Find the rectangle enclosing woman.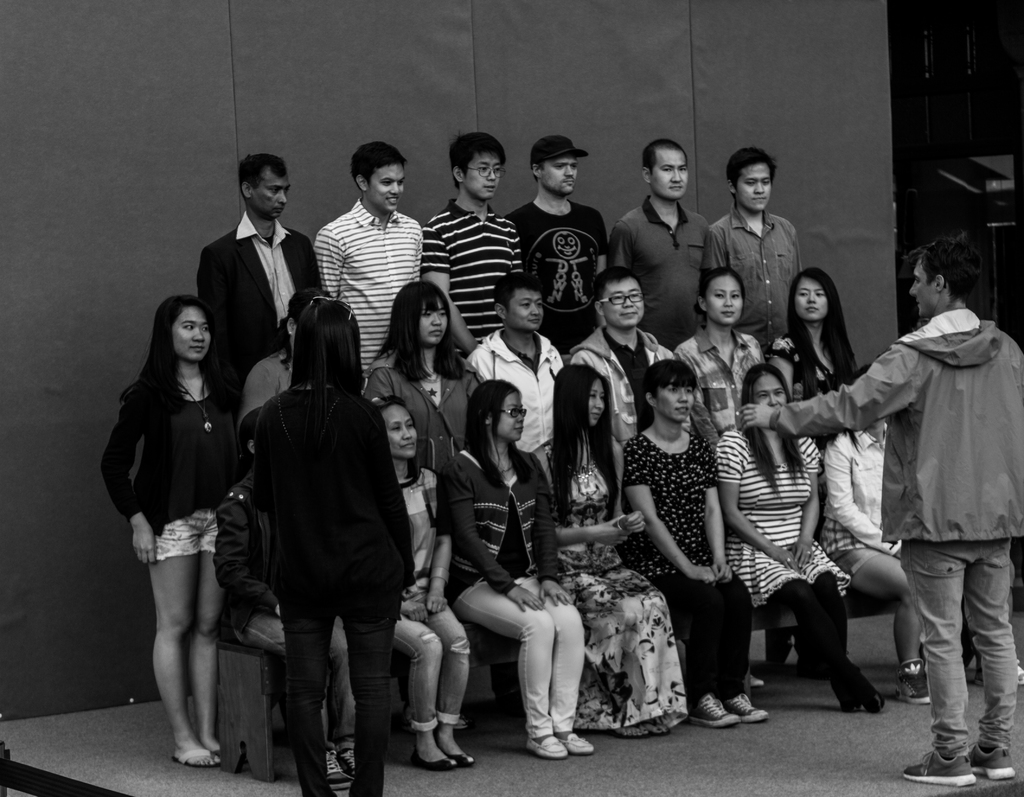
<bbox>255, 298, 415, 796</bbox>.
